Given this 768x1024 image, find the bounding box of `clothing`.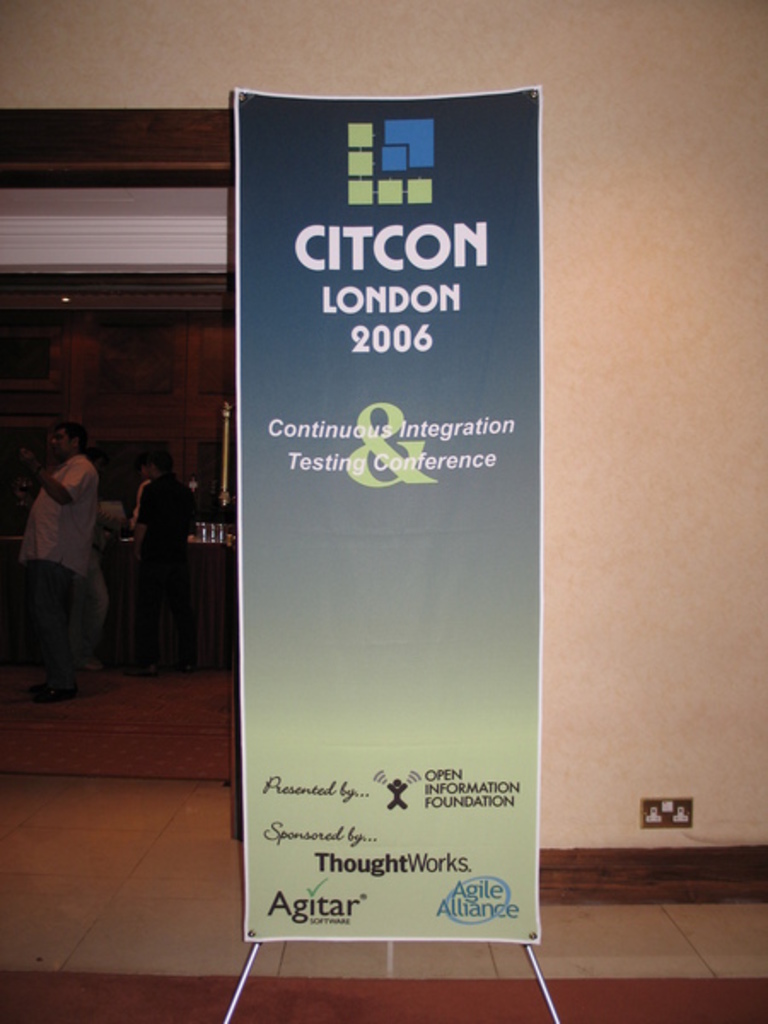
[10, 420, 116, 679].
